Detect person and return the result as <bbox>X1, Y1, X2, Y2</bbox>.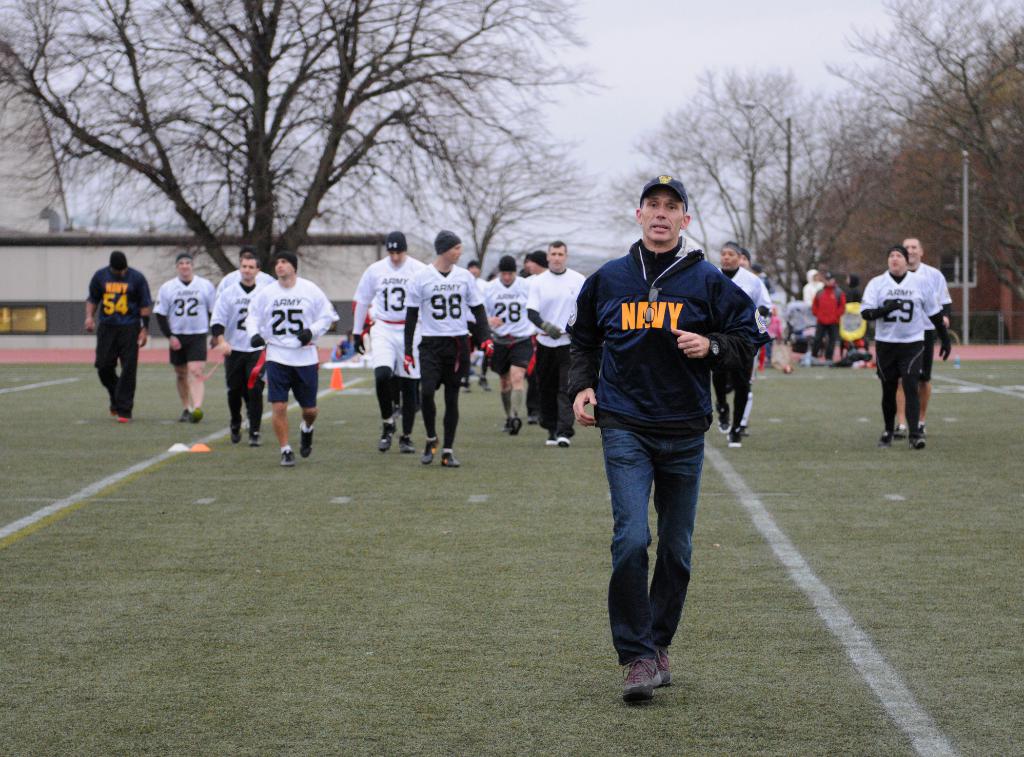
<bbox>521, 248, 548, 416</bbox>.
